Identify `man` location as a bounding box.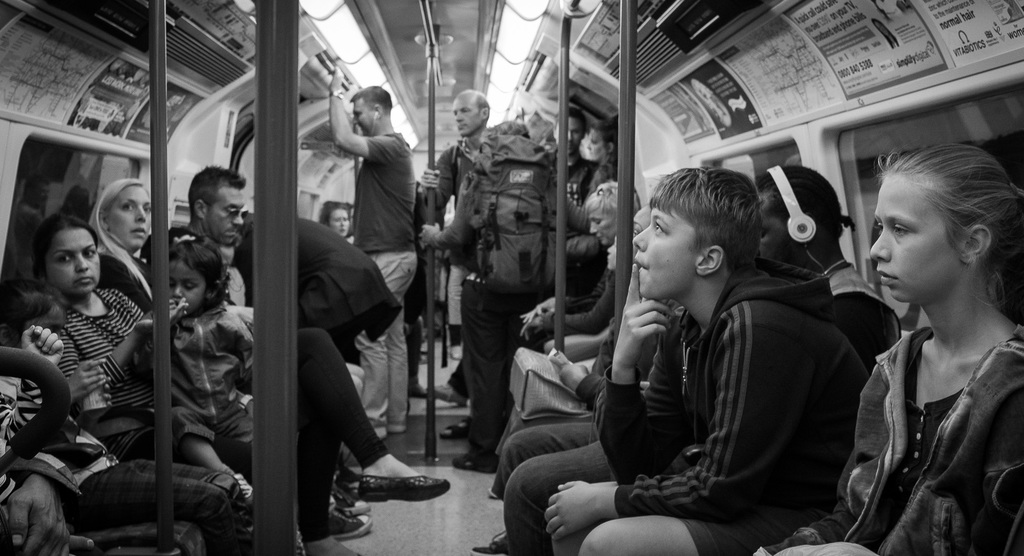
<region>186, 167, 246, 303</region>.
